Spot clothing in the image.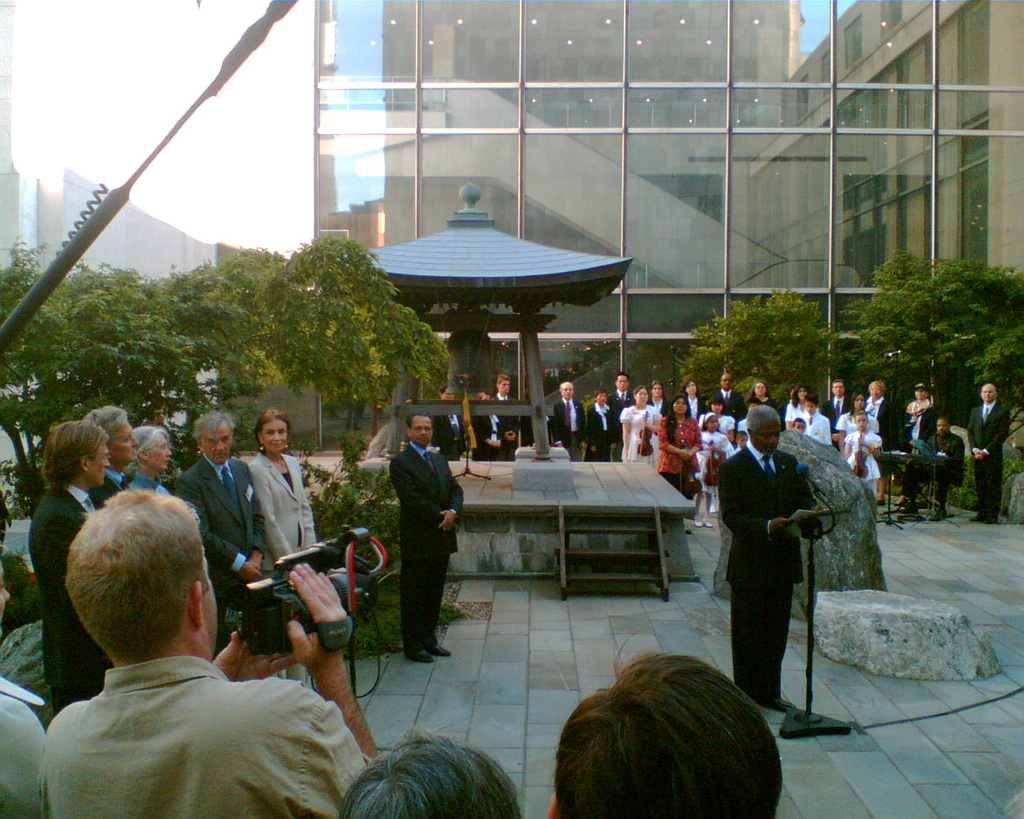
clothing found at left=200, top=449, right=268, bottom=653.
